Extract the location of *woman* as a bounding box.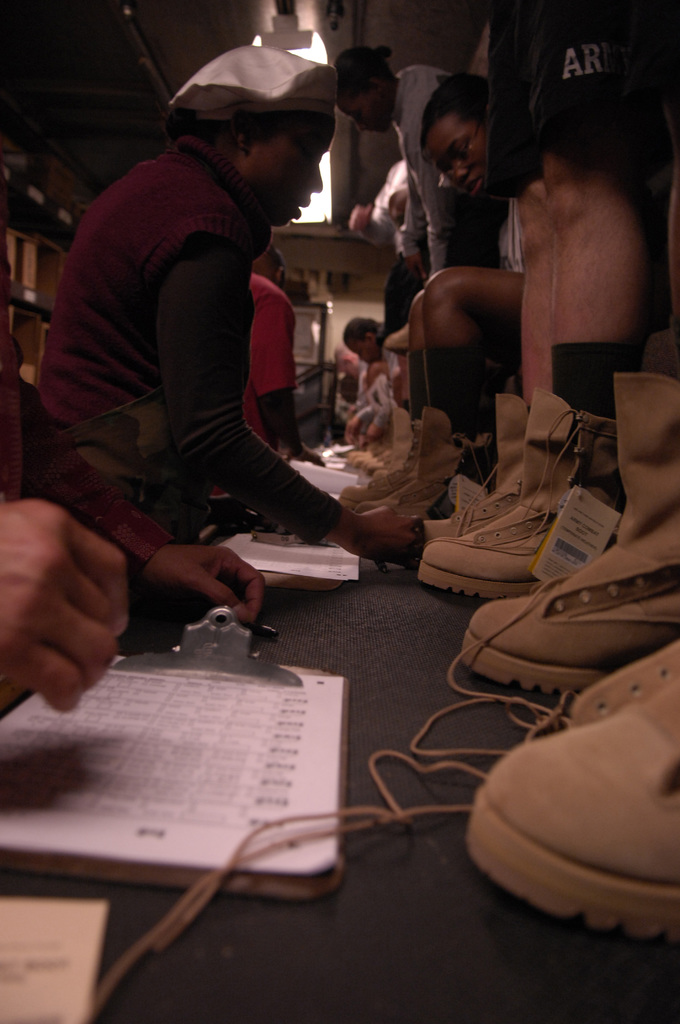
l=332, t=71, r=617, b=536.
